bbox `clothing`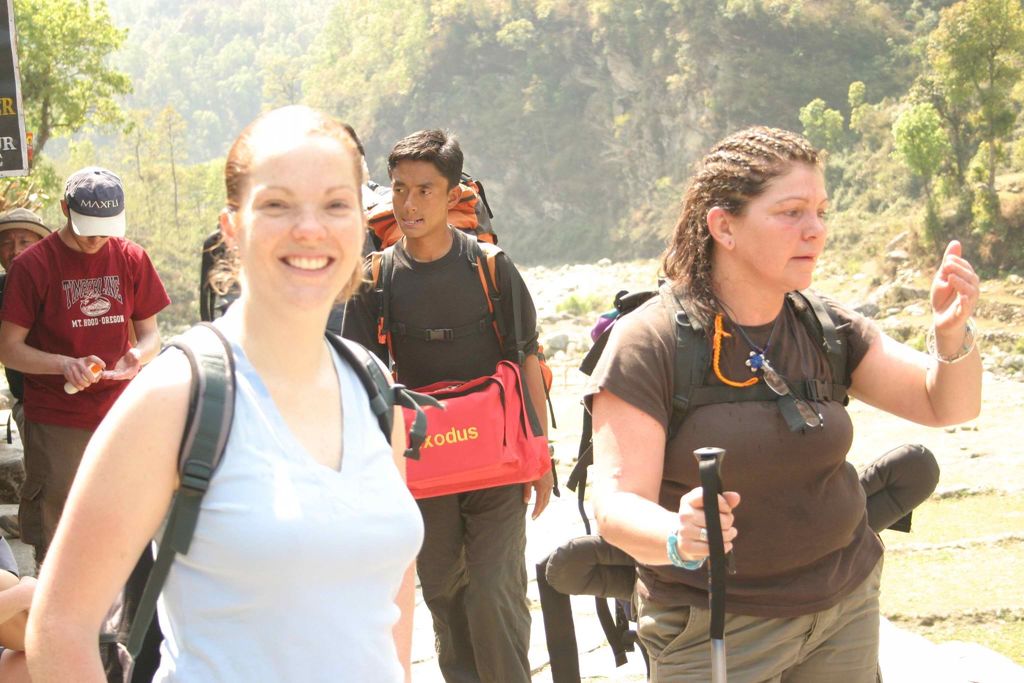
<bbox>140, 308, 421, 679</bbox>
